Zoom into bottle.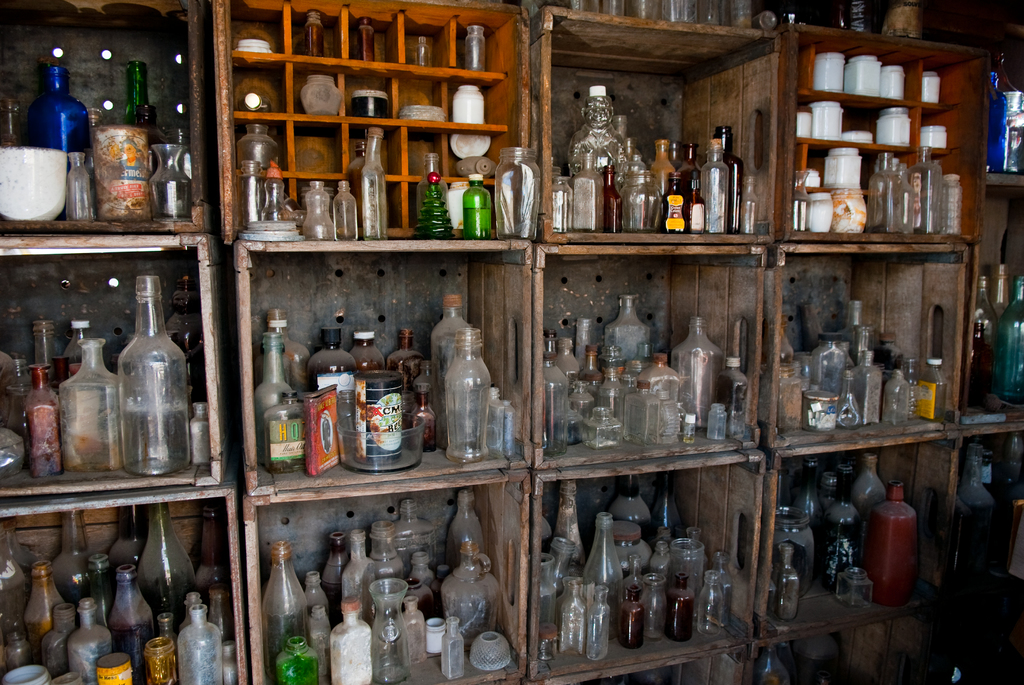
Zoom target: select_region(248, 549, 316, 672).
